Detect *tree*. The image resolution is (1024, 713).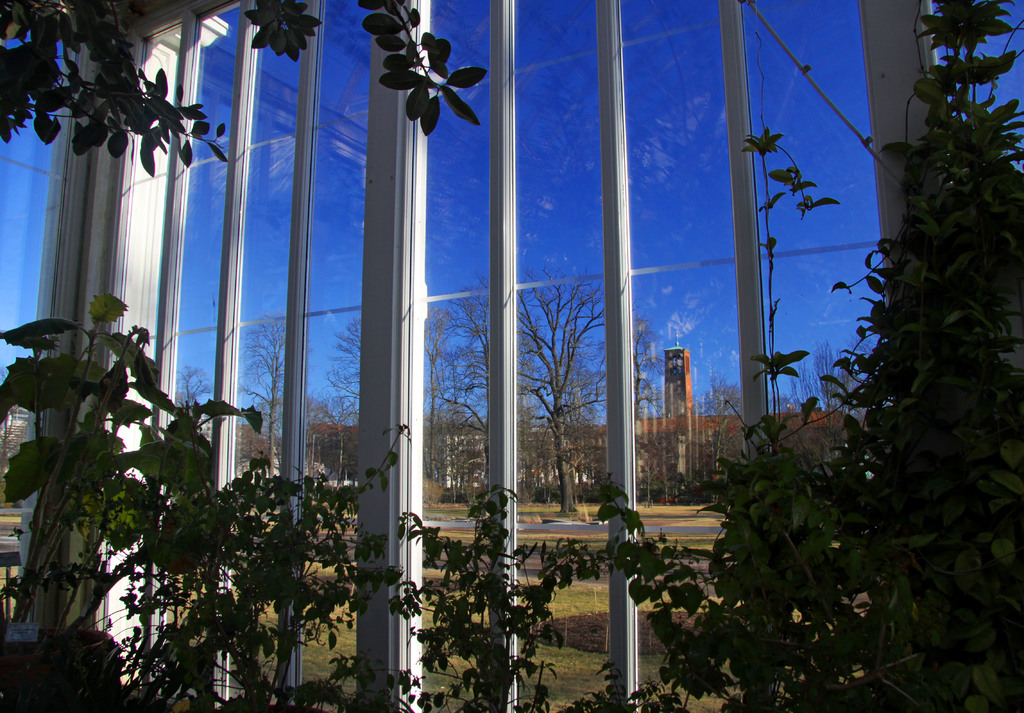
[323,298,446,482].
